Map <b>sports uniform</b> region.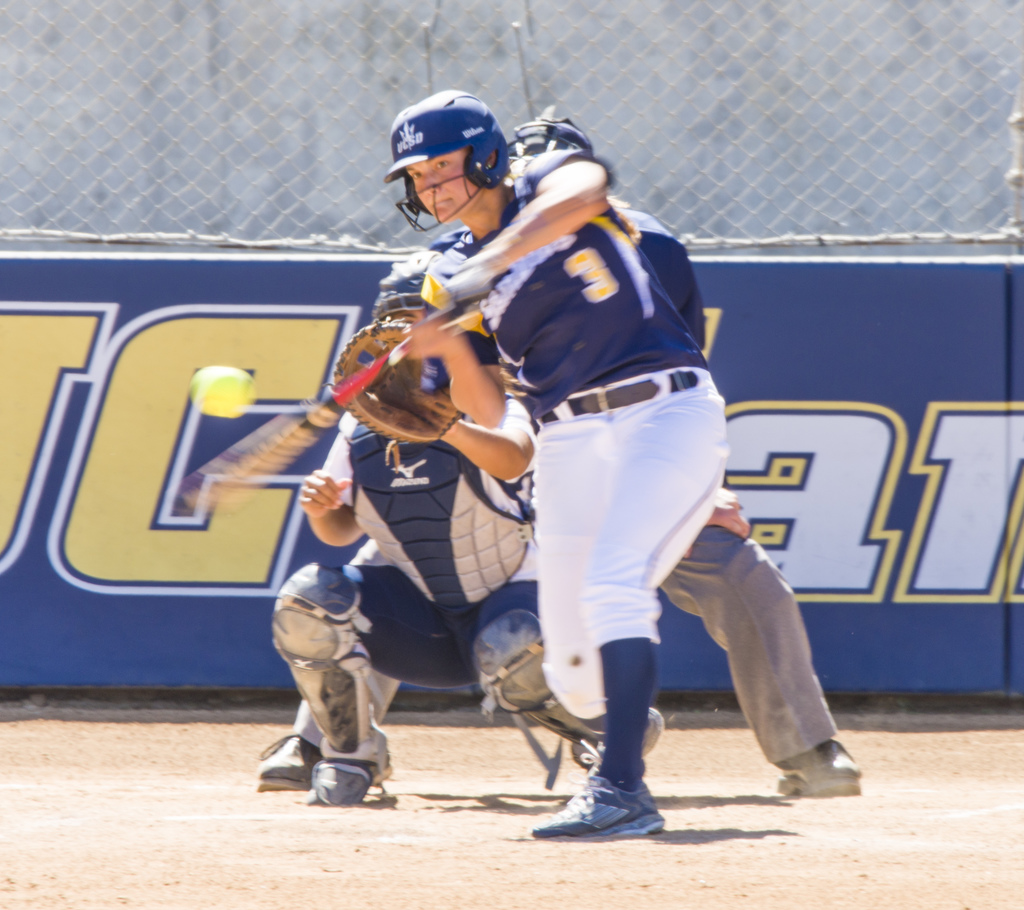
Mapped to [left=298, top=123, right=801, bottom=828].
